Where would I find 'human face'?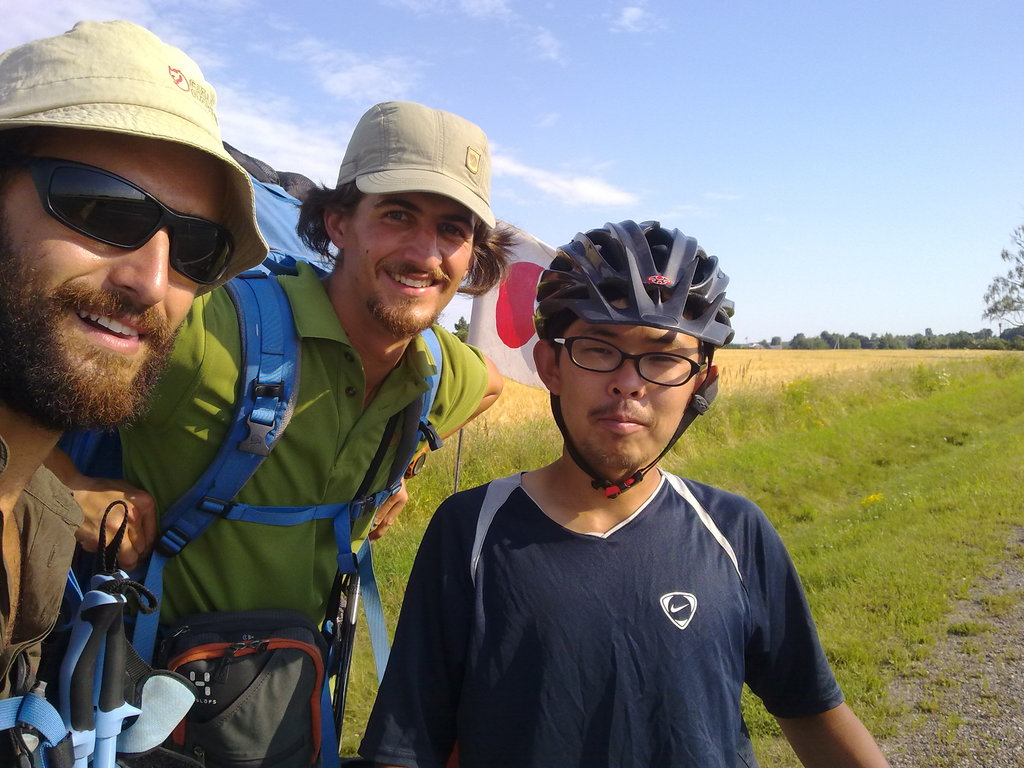
At {"left": 0, "top": 124, "right": 223, "bottom": 426}.
